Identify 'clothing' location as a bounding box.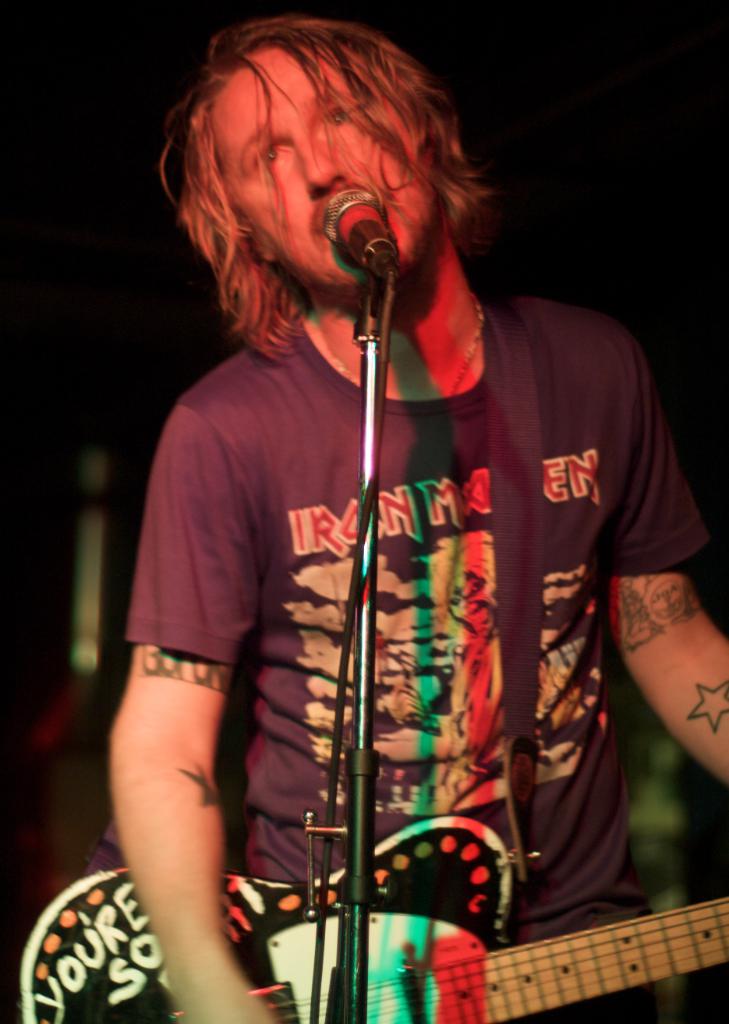
pyautogui.locateOnScreen(119, 314, 704, 1023).
